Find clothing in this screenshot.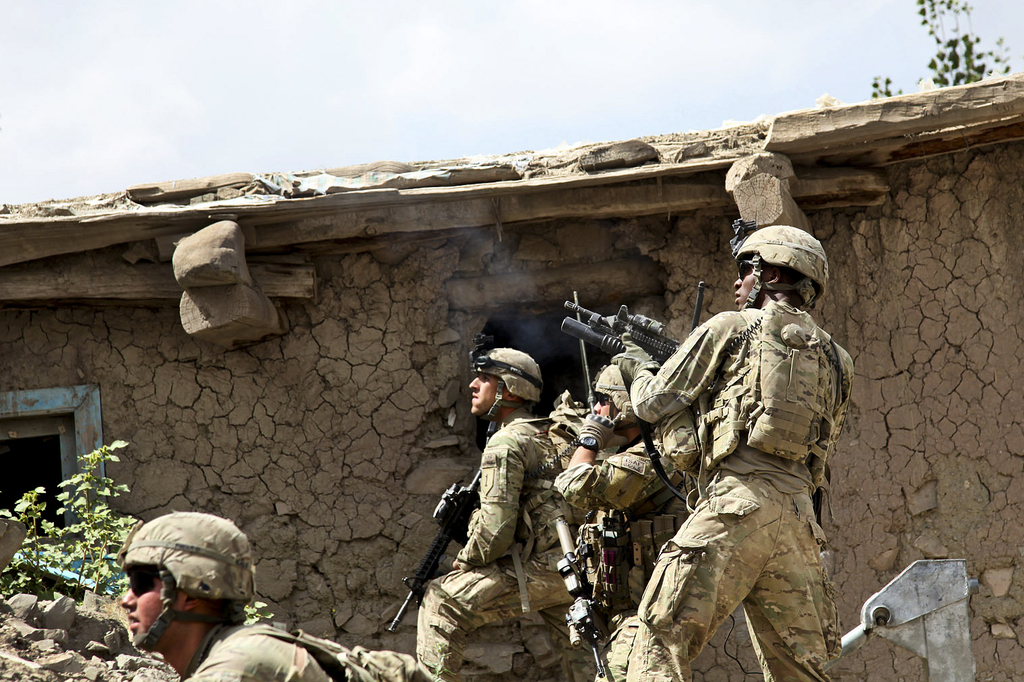
The bounding box for clothing is box(179, 618, 336, 681).
